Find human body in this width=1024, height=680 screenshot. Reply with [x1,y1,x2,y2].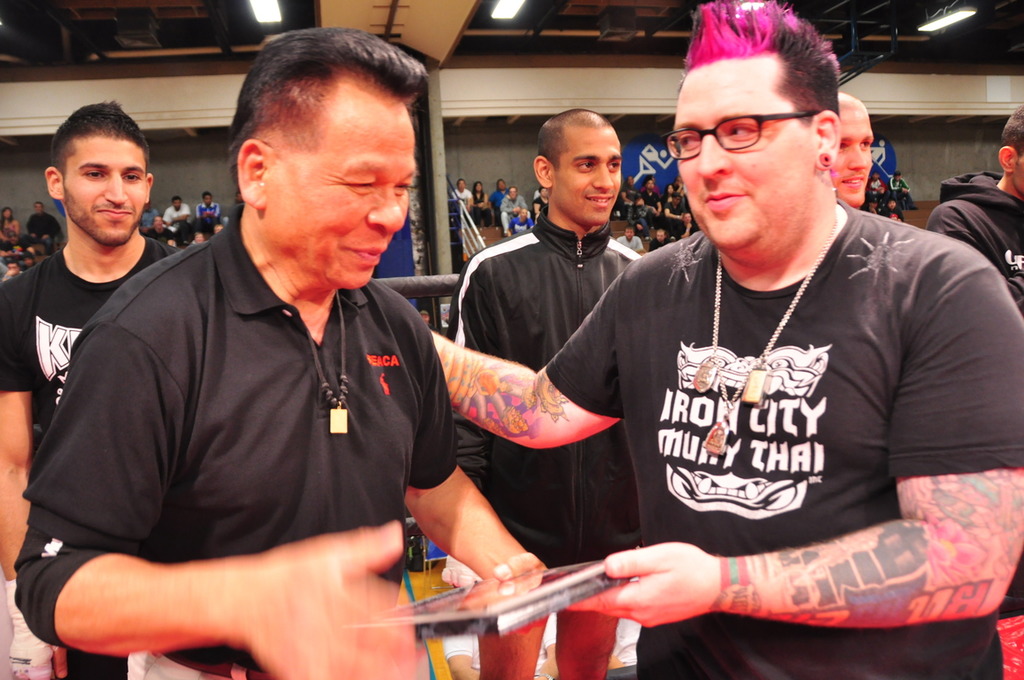
[165,238,175,253].
